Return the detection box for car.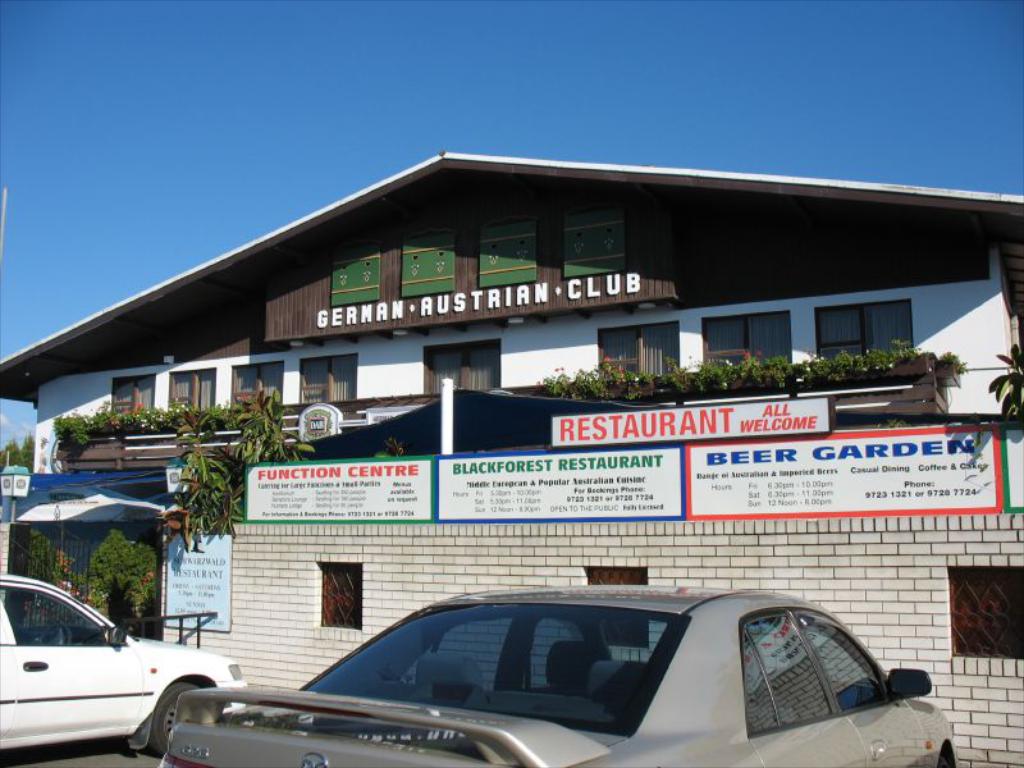
bbox(0, 575, 244, 753).
